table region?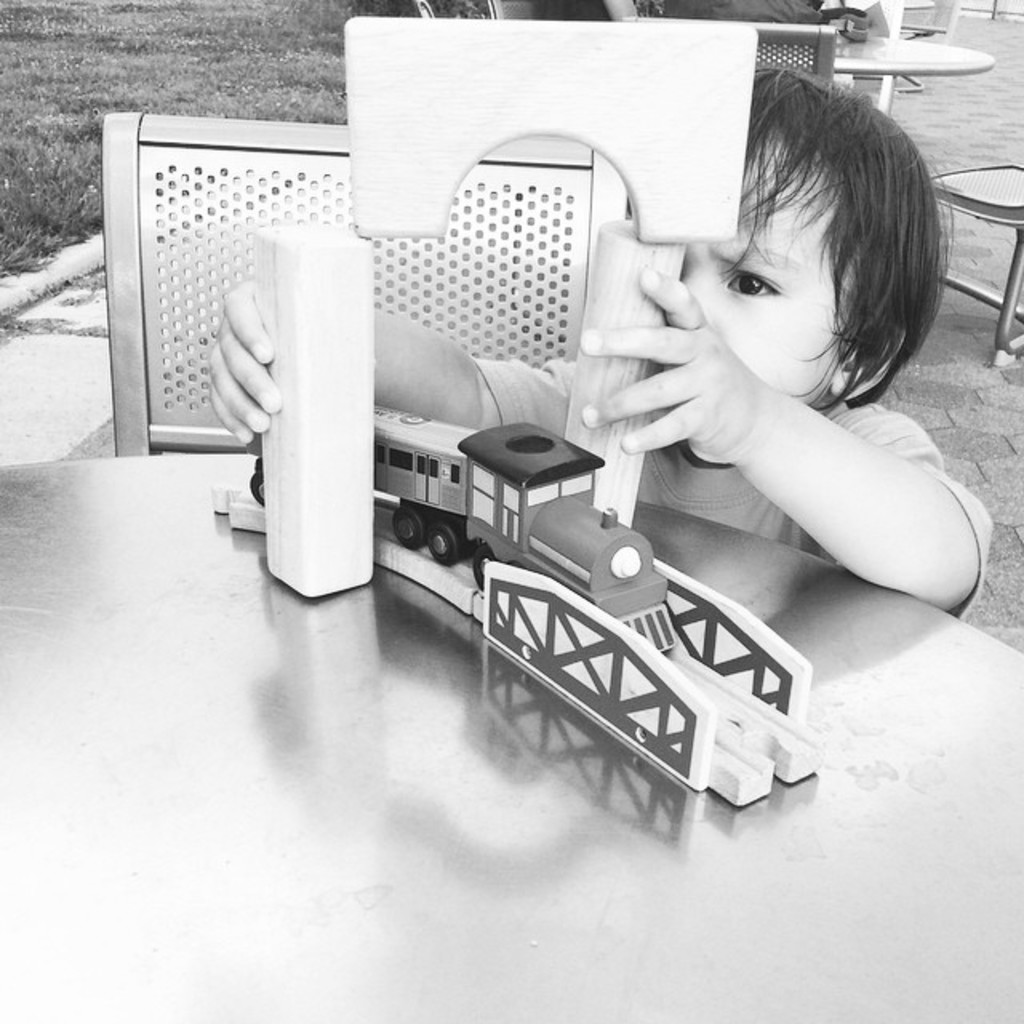
bbox=[0, 456, 1022, 1022]
